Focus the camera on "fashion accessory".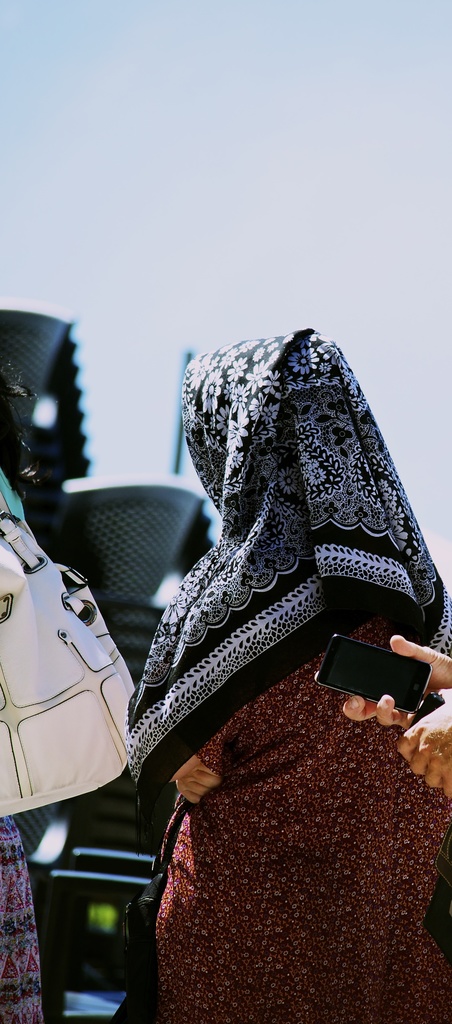
Focus region: detection(0, 504, 139, 826).
